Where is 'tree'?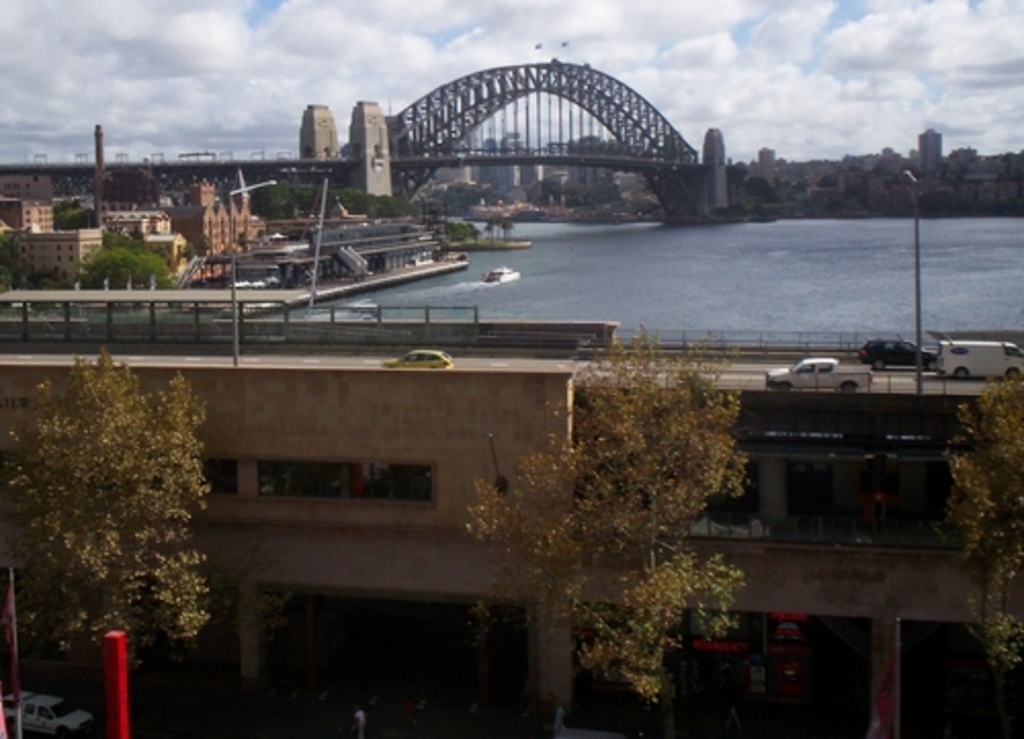
463 319 754 737.
